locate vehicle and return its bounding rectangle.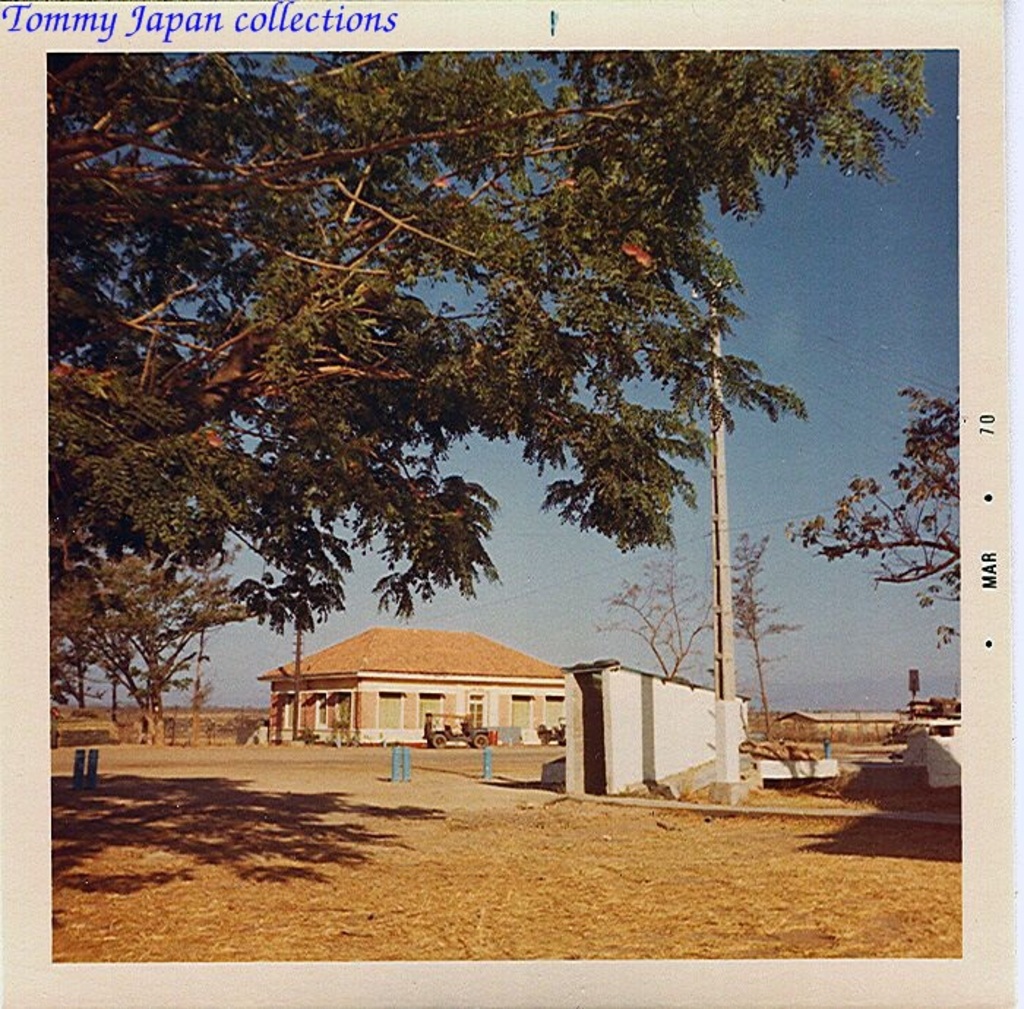
(x1=538, y1=714, x2=568, y2=746).
